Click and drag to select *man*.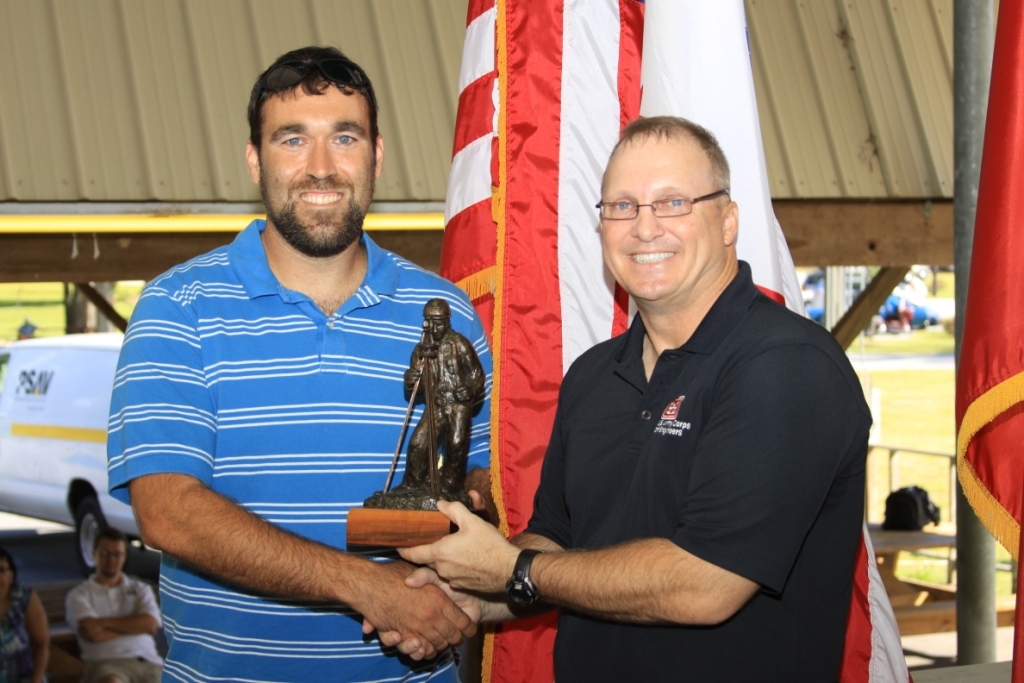
Selection: (400,114,877,682).
